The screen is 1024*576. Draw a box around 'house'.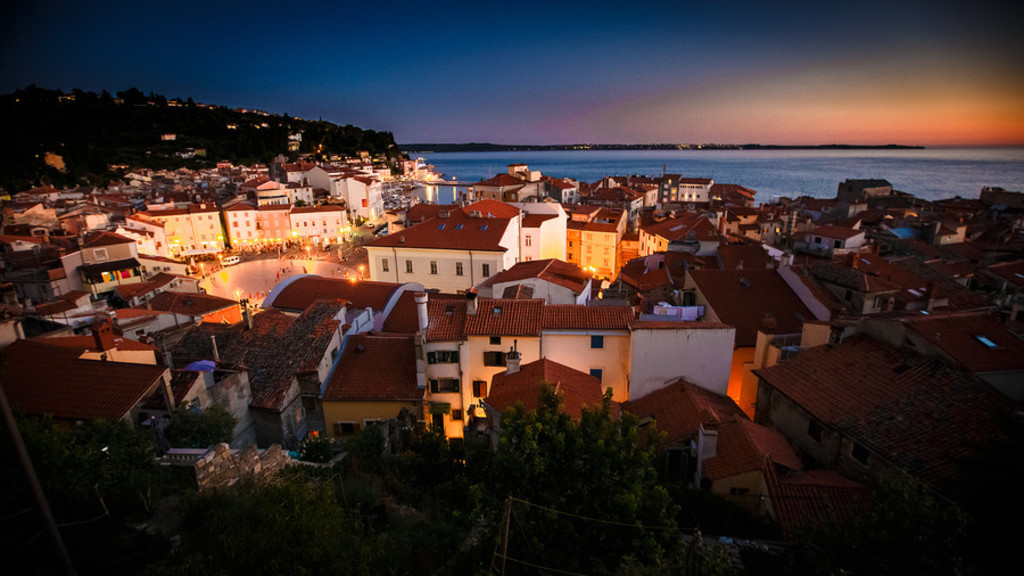
[3, 196, 72, 225].
